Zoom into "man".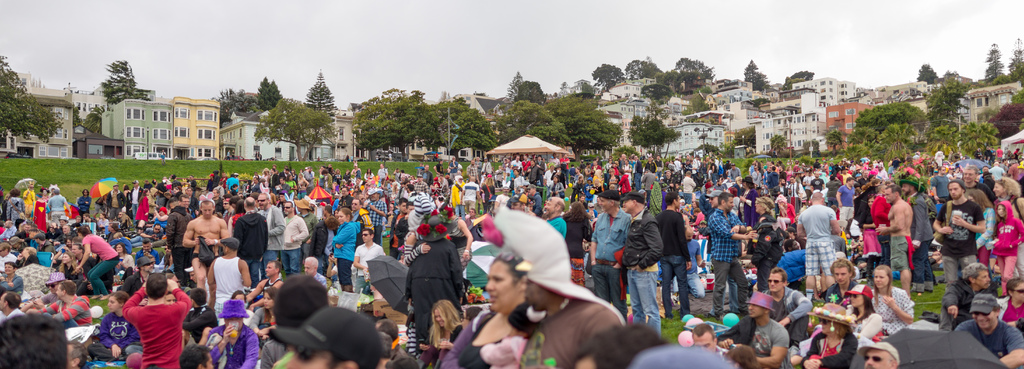
Zoom target: 520:156:529:174.
